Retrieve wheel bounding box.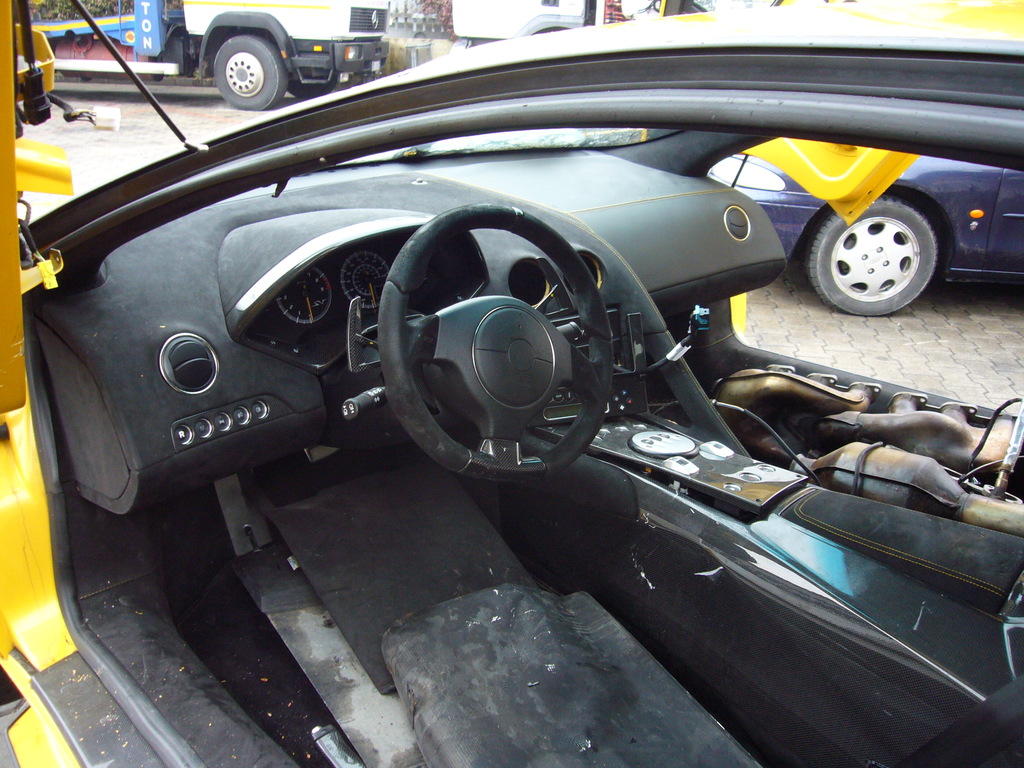
Bounding box: (378, 200, 612, 481).
